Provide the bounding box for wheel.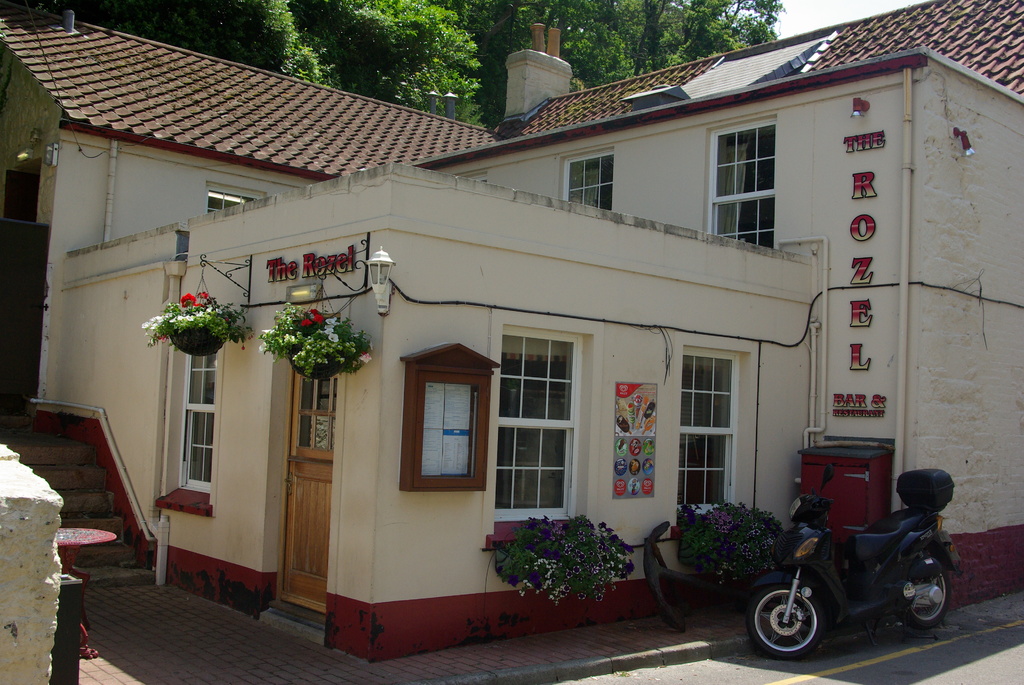
762 571 852 670.
